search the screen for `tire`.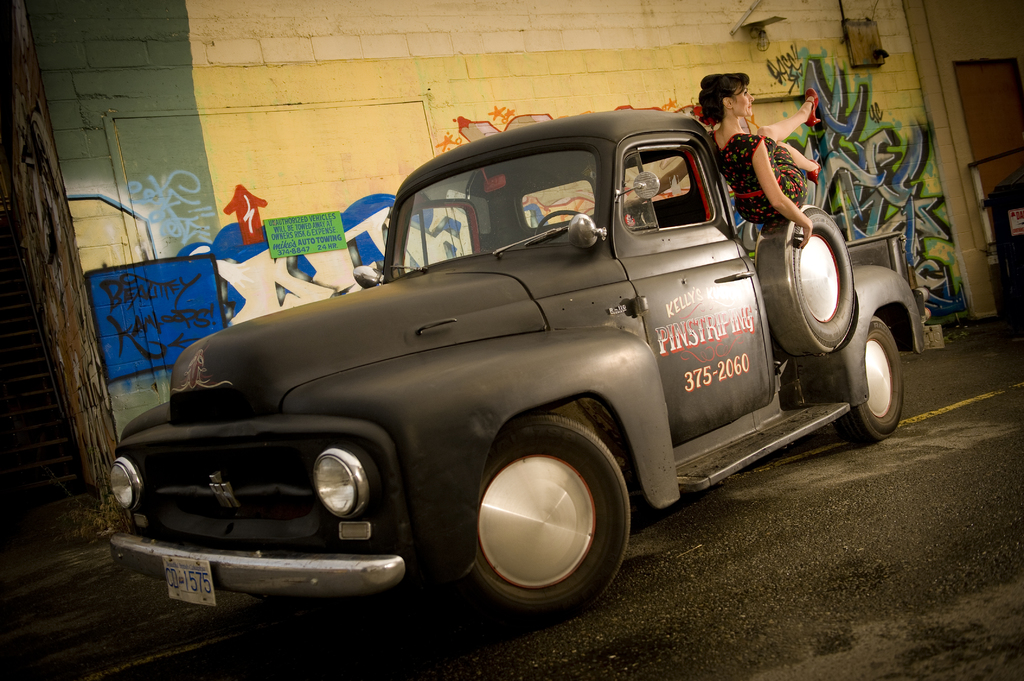
Found at (left=792, top=207, right=854, bottom=348).
